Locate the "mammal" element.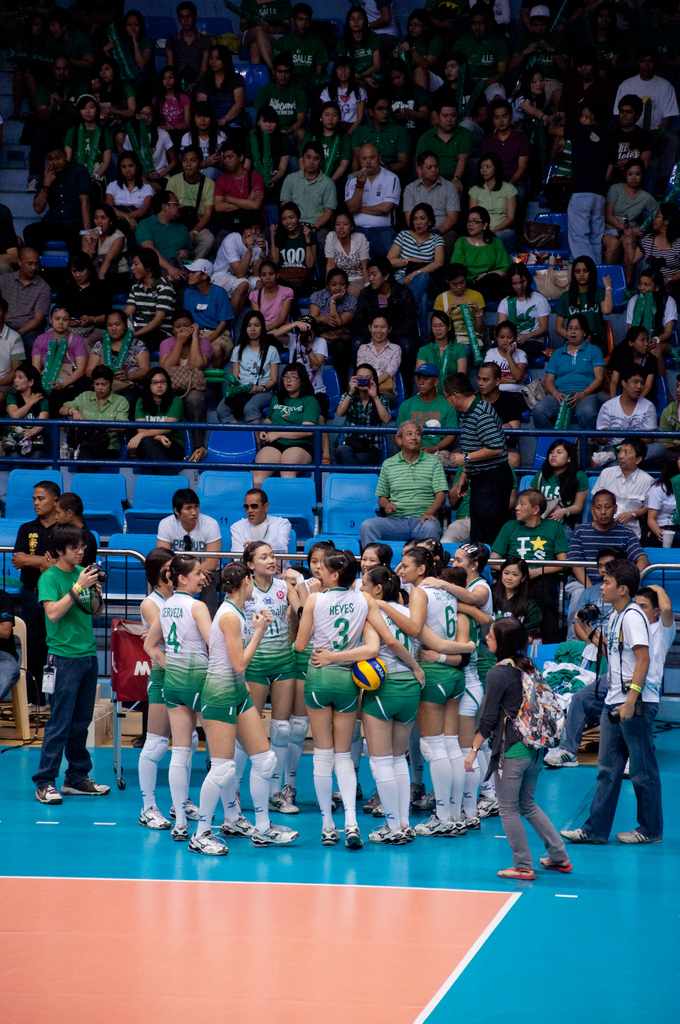
Element bbox: {"x1": 427, "y1": 258, "x2": 494, "y2": 345}.
